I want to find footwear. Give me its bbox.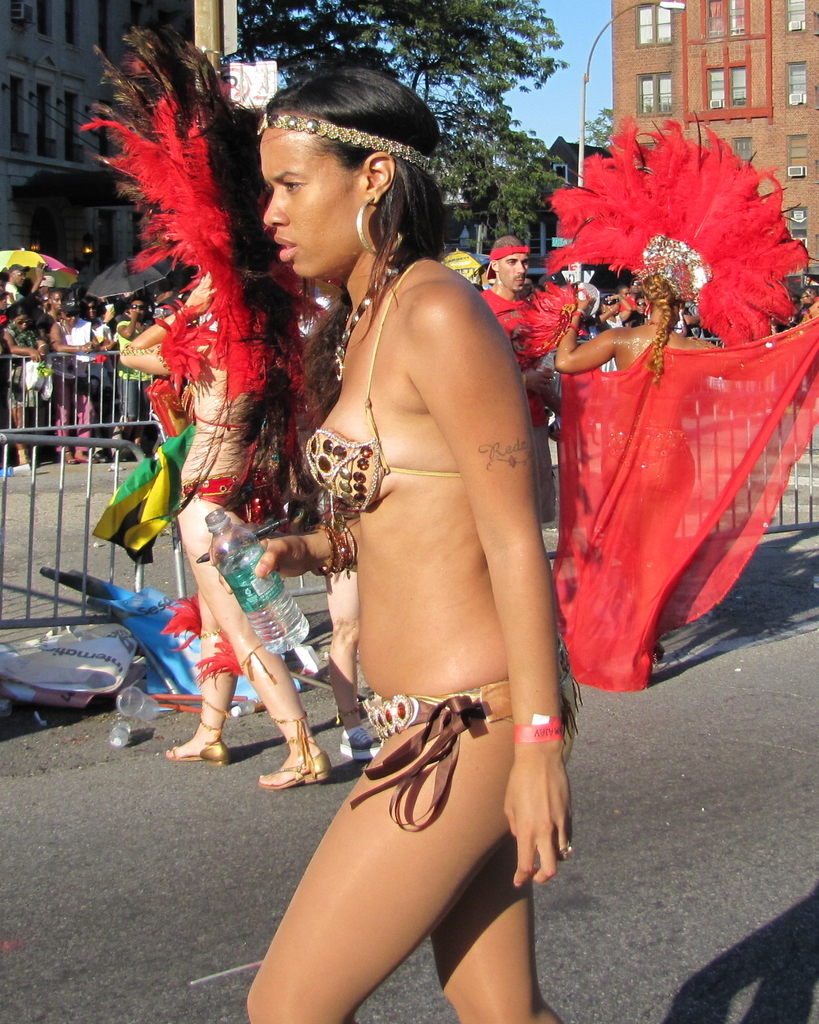
pyautogui.locateOnScreen(256, 752, 333, 792).
